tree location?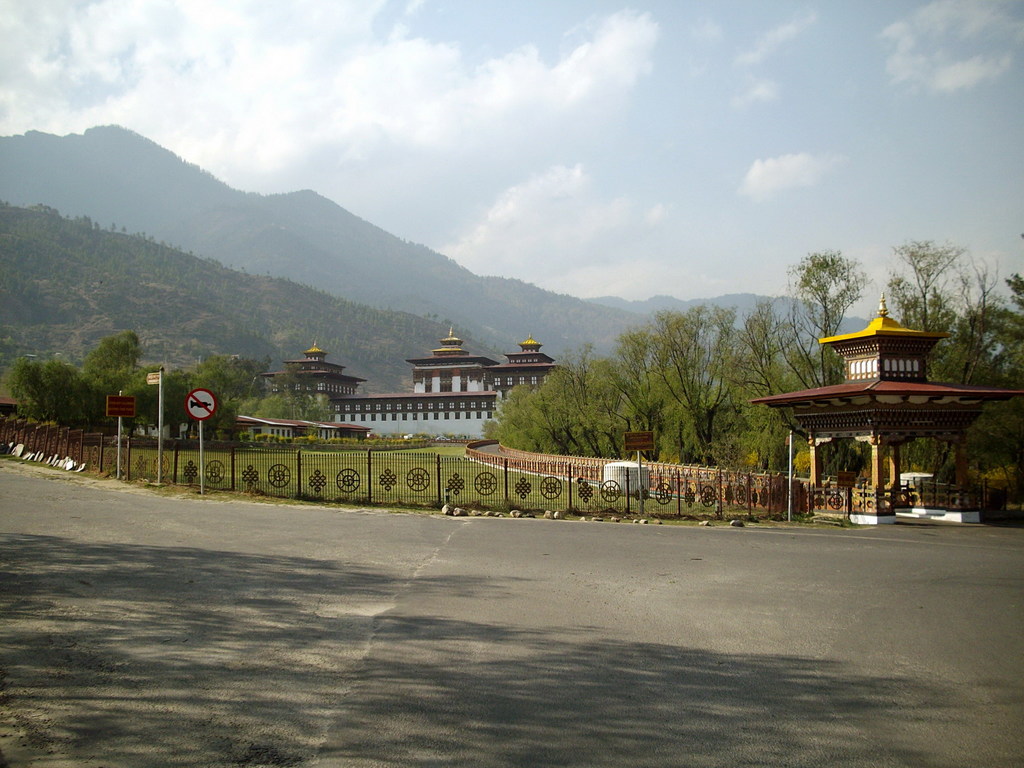
[x1=614, y1=314, x2=733, y2=473]
